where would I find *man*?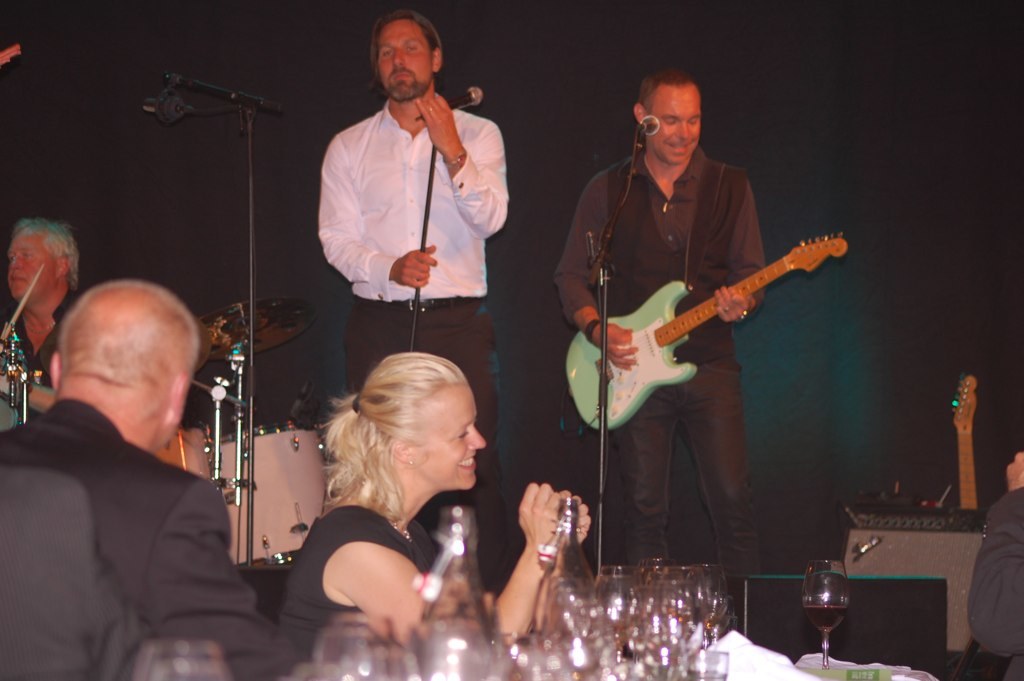
At Rect(316, 13, 508, 592).
